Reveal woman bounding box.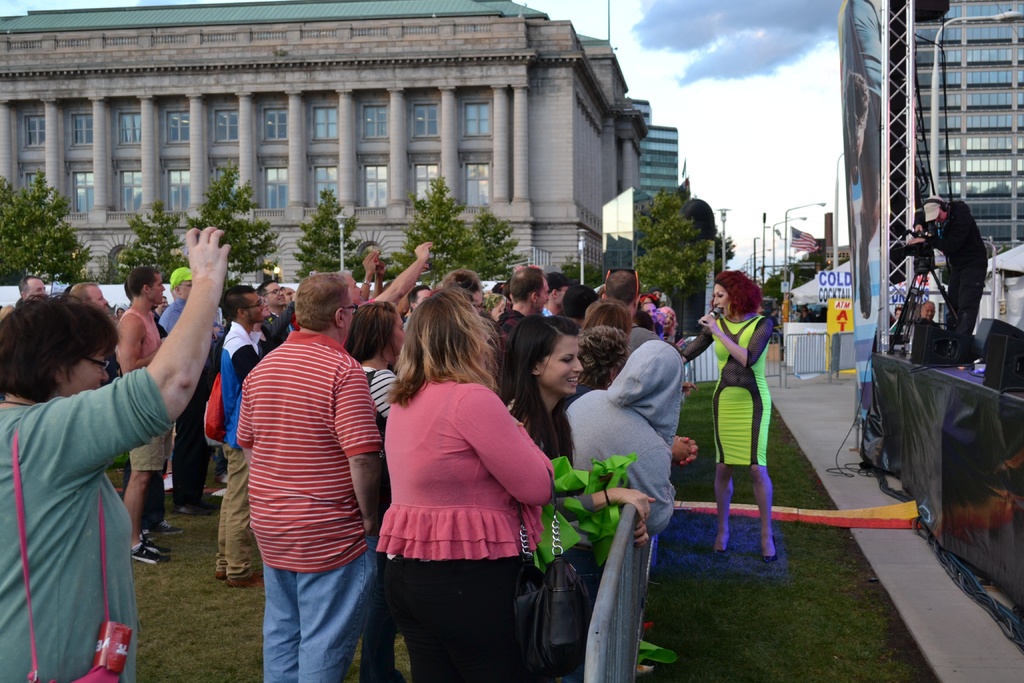
Revealed: BBox(563, 325, 700, 634).
